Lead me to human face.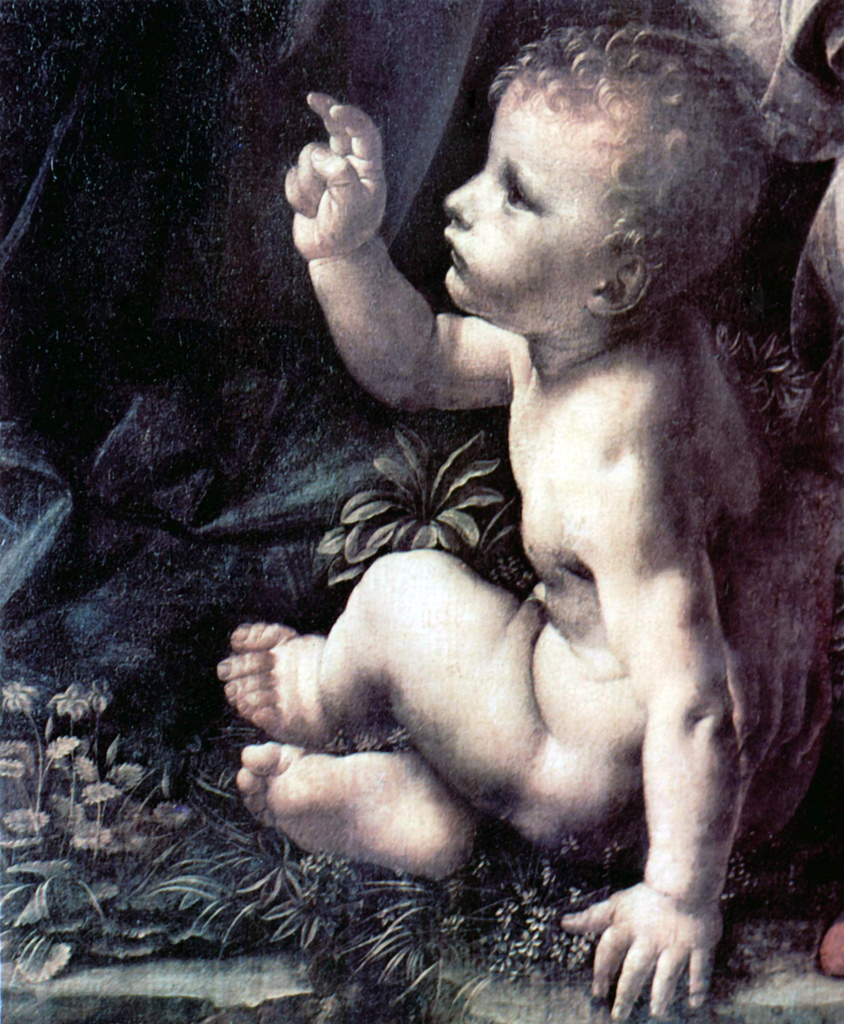
Lead to <bbox>445, 80, 621, 323</bbox>.
